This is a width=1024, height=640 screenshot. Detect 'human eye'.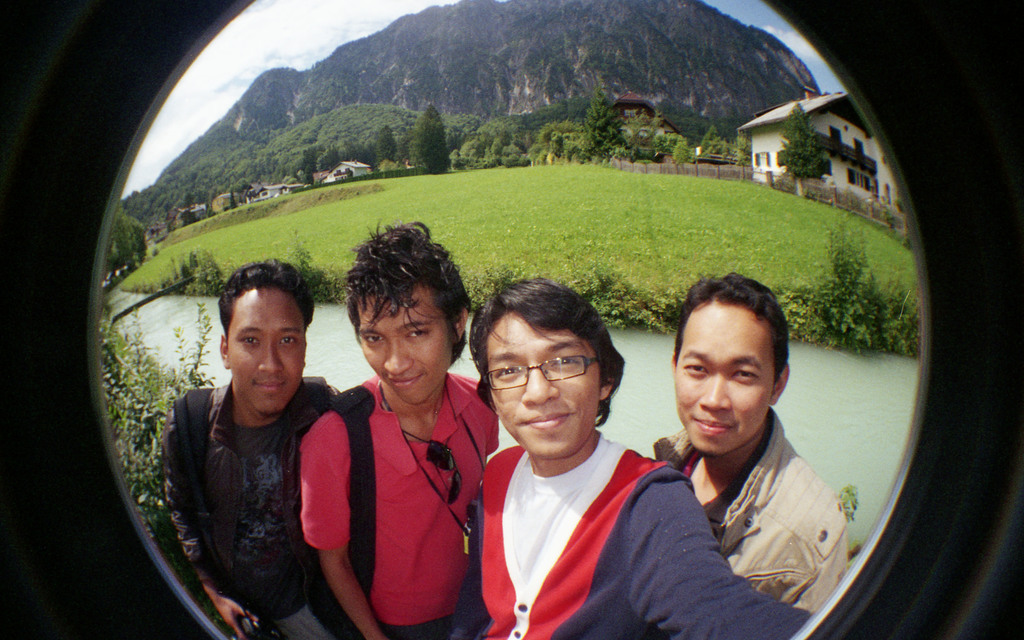
{"left": 276, "top": 330, "right": 305, "bottom": 349}.
